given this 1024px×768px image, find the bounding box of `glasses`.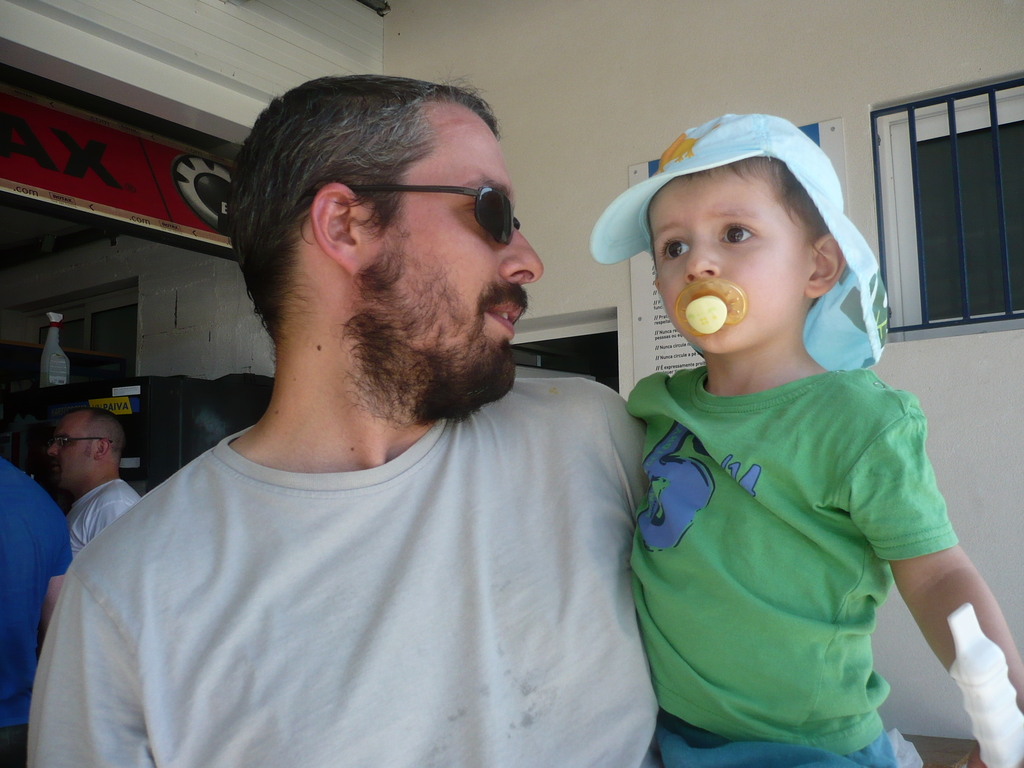
[x1=51, y1=436, x2=107, y2=445].
